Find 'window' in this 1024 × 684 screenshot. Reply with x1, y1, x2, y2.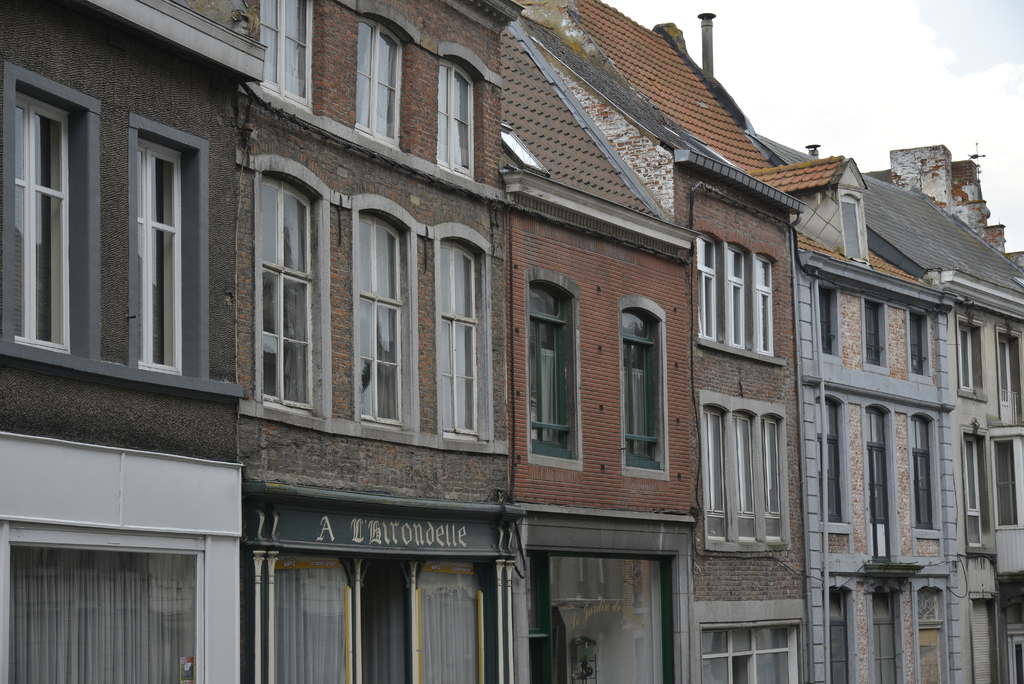
956, 316, 982, 395.
